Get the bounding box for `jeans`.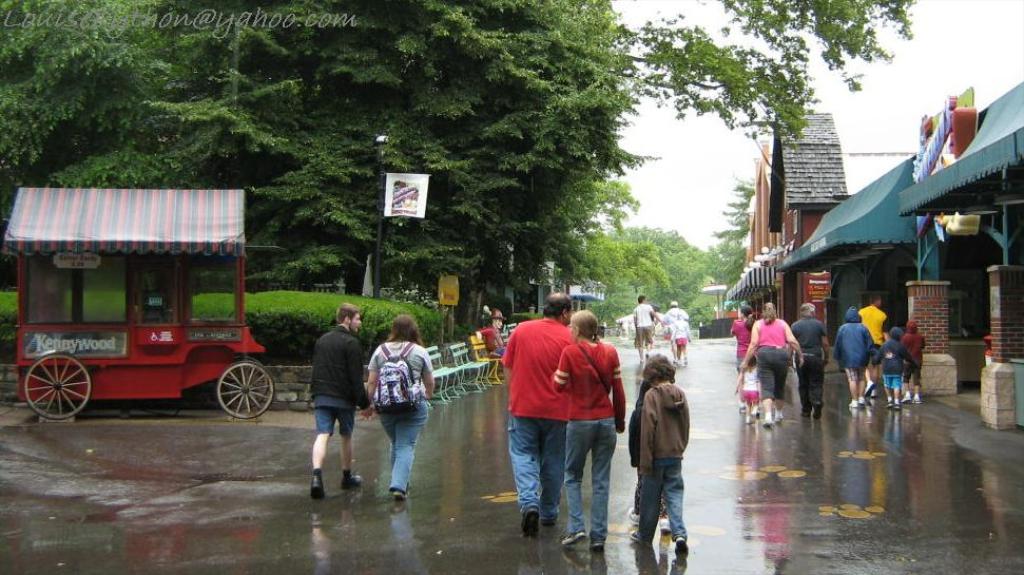
Rect(376, 407, 427, 496).
